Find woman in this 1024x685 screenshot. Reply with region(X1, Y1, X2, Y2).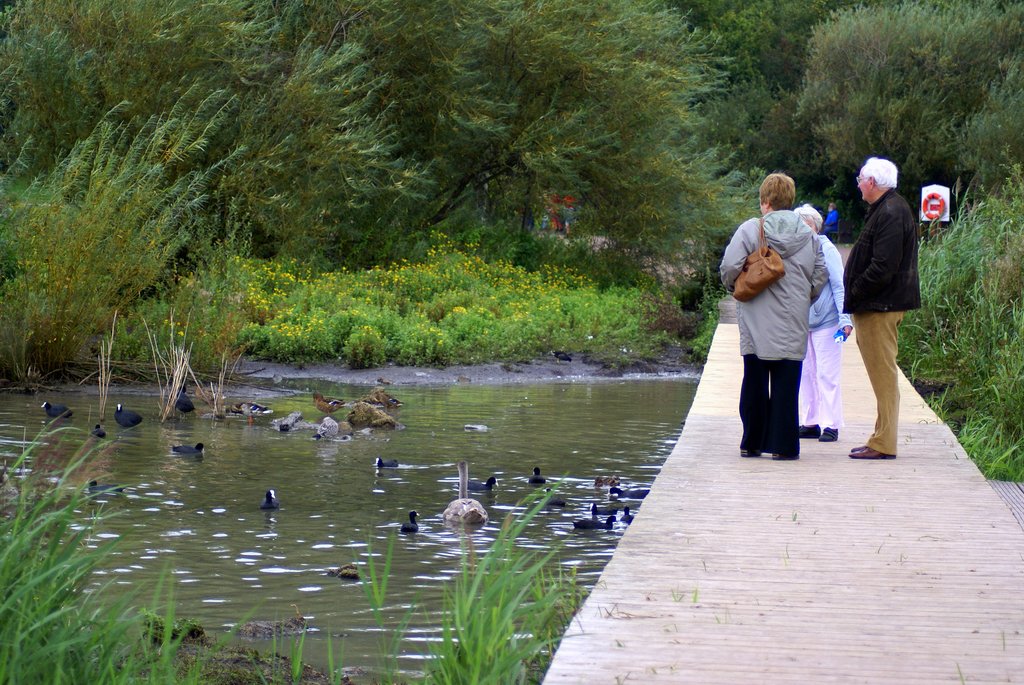
region(725, 168, 831, 461).
